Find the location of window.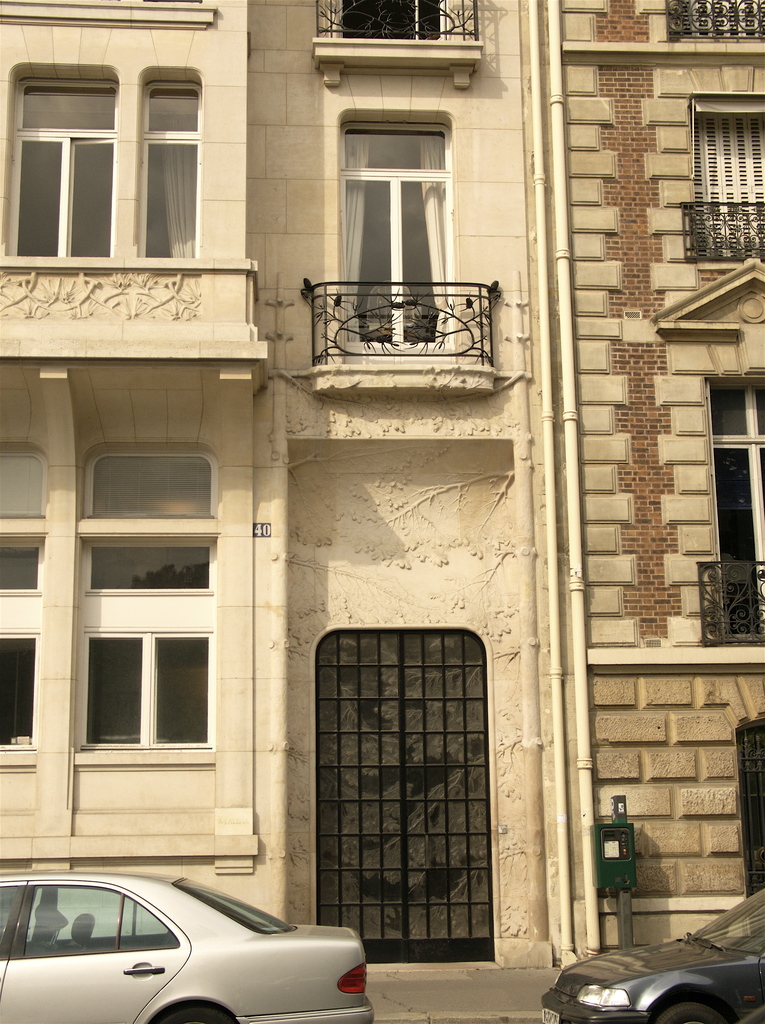
Location: region(668, 0, 763, 43).
